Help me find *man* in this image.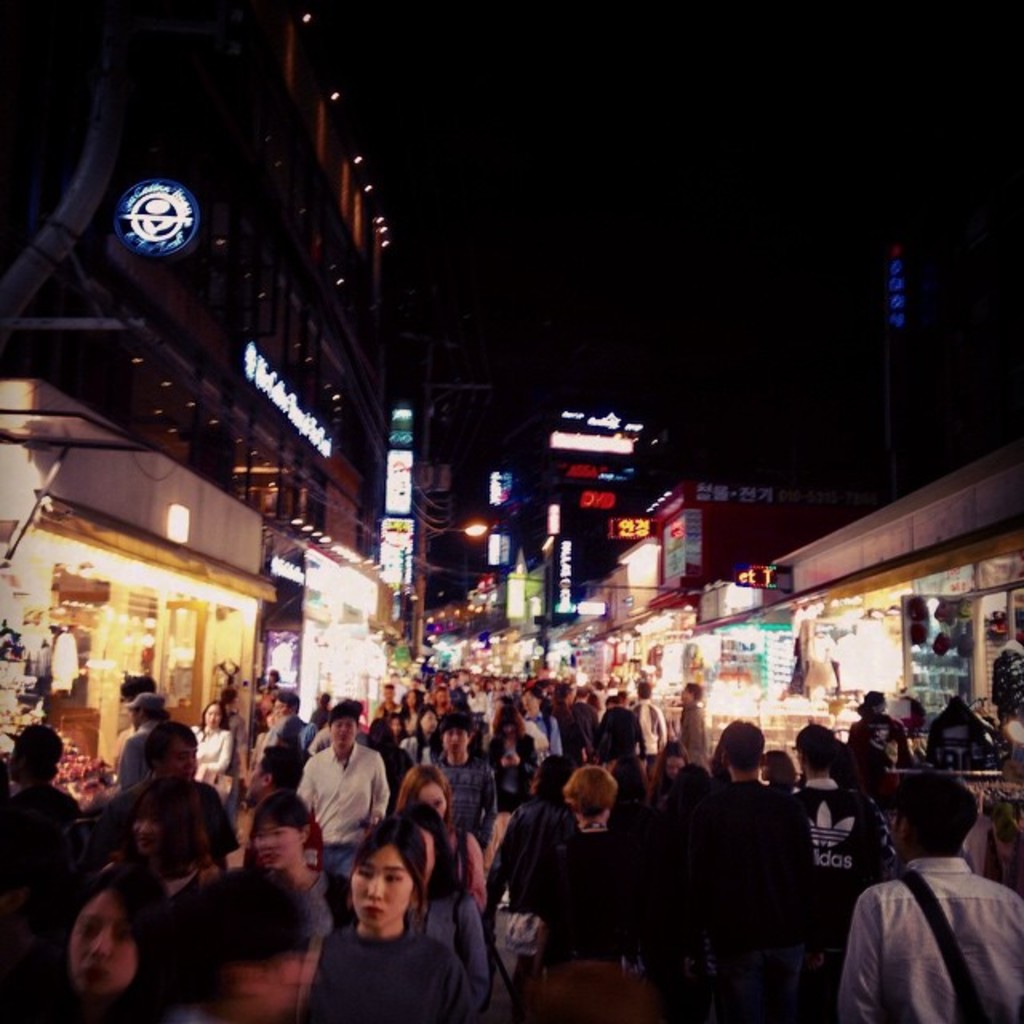
Found it: <bbox>446, 670, 472, 707</bbox>.
